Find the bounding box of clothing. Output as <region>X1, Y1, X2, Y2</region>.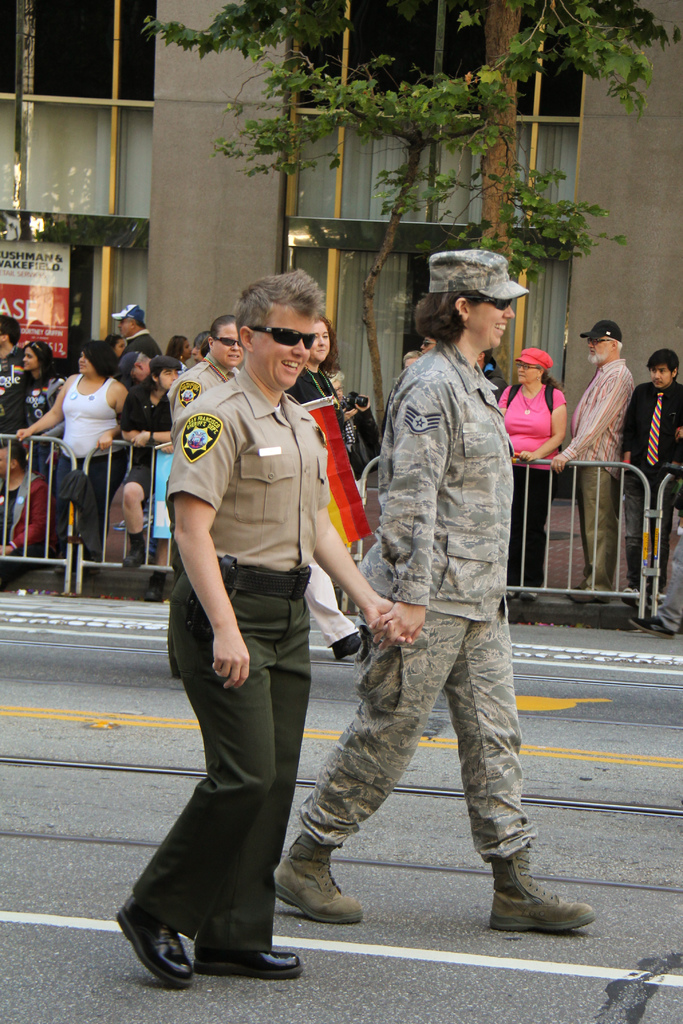
<region>108, 372, 194, 556</region>.
